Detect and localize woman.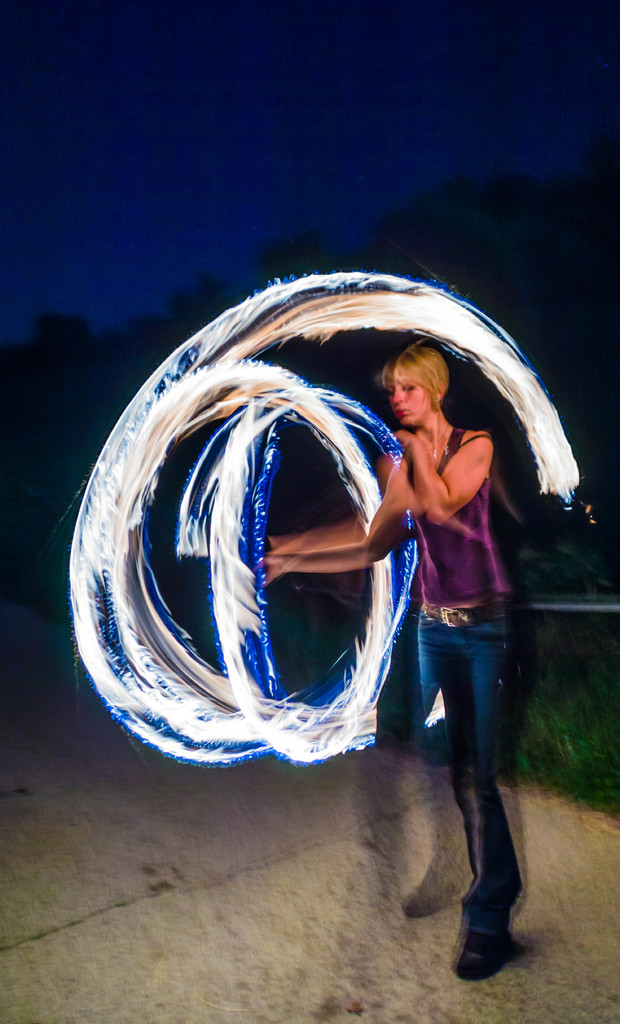
Localized at [304,279,563,966].
